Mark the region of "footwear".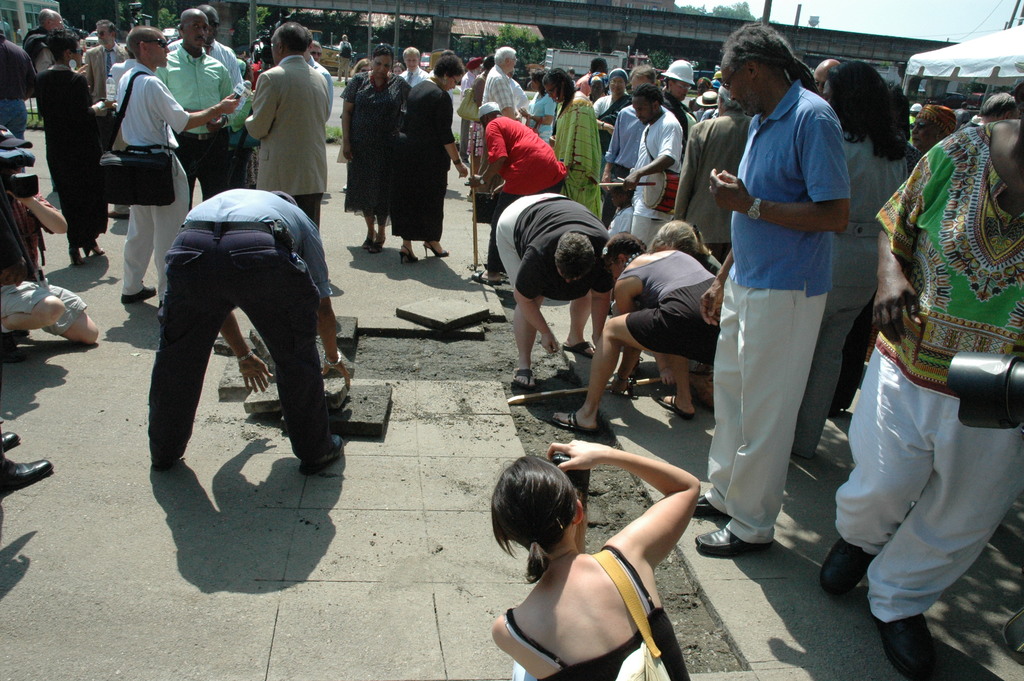
Region: select_region(600, 297, 621, 320).
